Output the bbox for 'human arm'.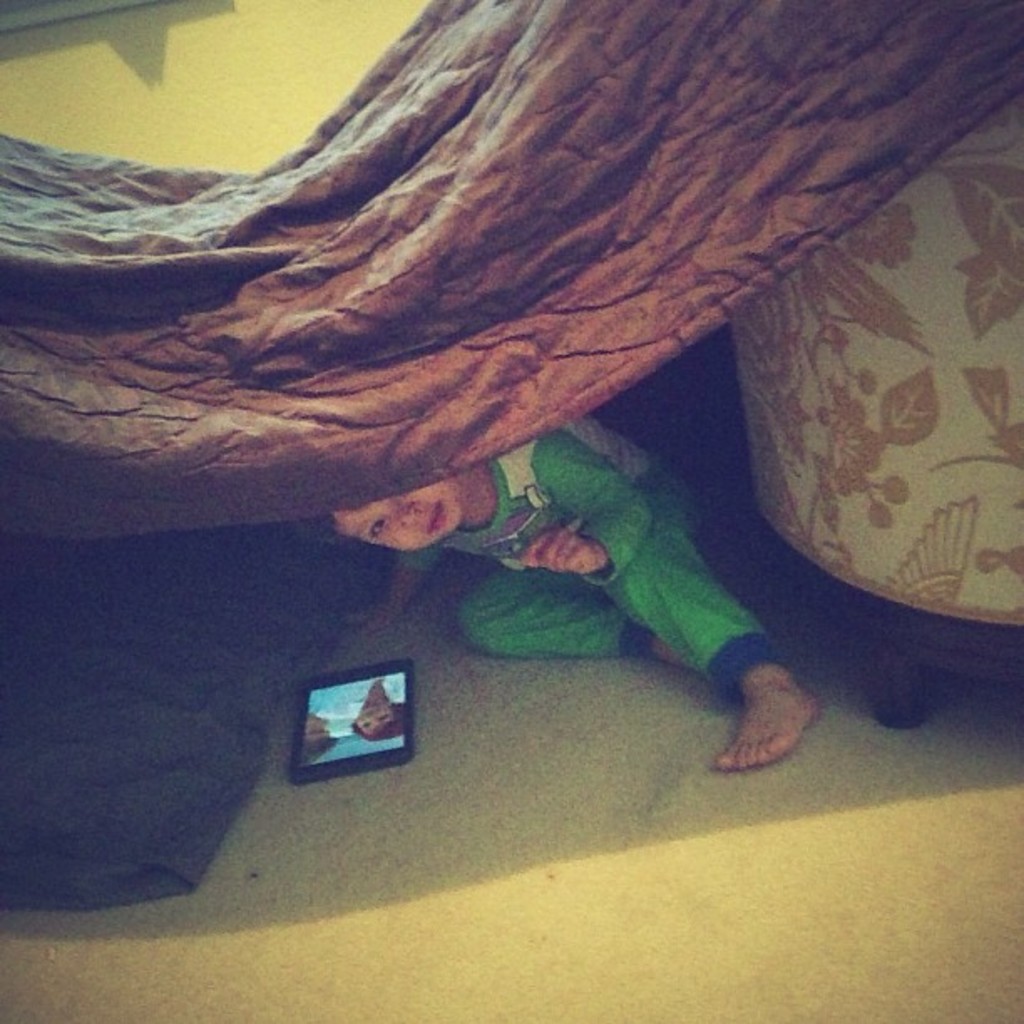
BBox(519, 445, 659, 577).
